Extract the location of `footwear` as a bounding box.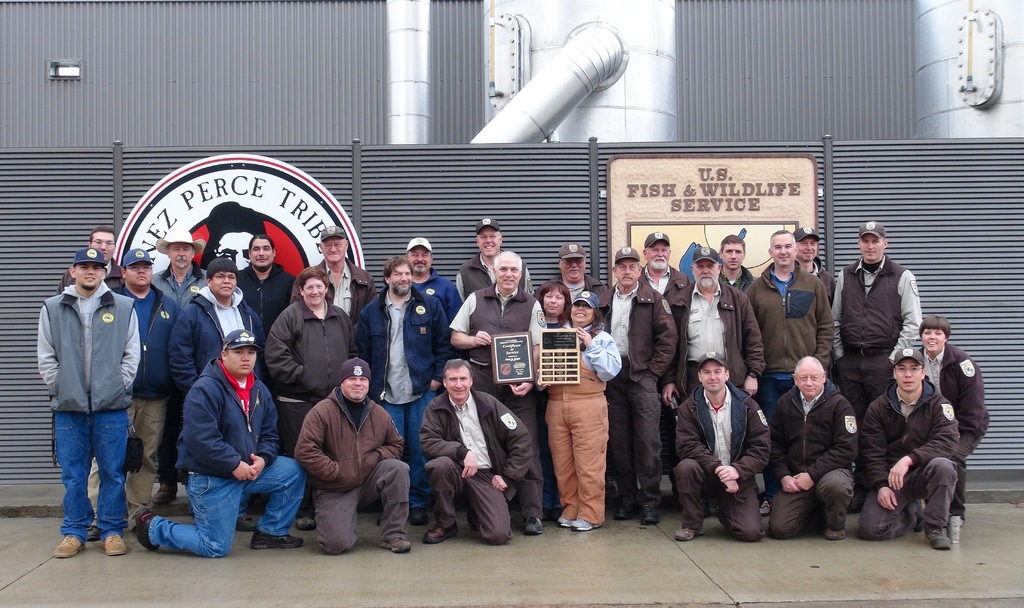
822, 527, 849, 543.
